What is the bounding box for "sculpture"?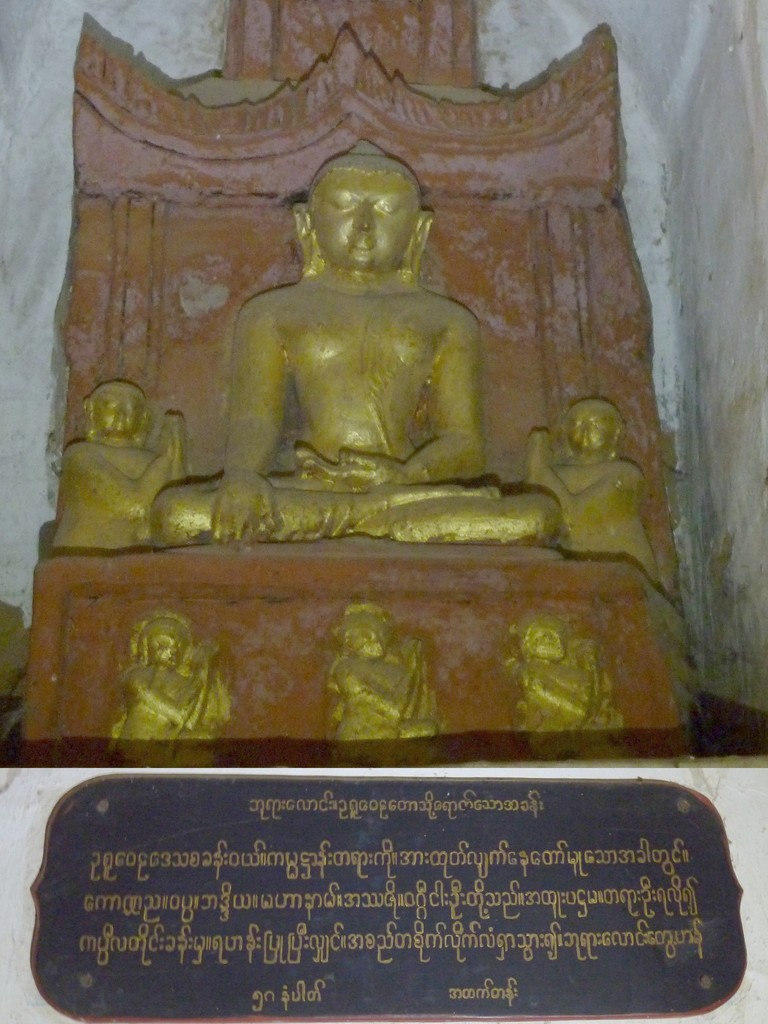
(x1=207, y1=129, x2=513, y2=517).
